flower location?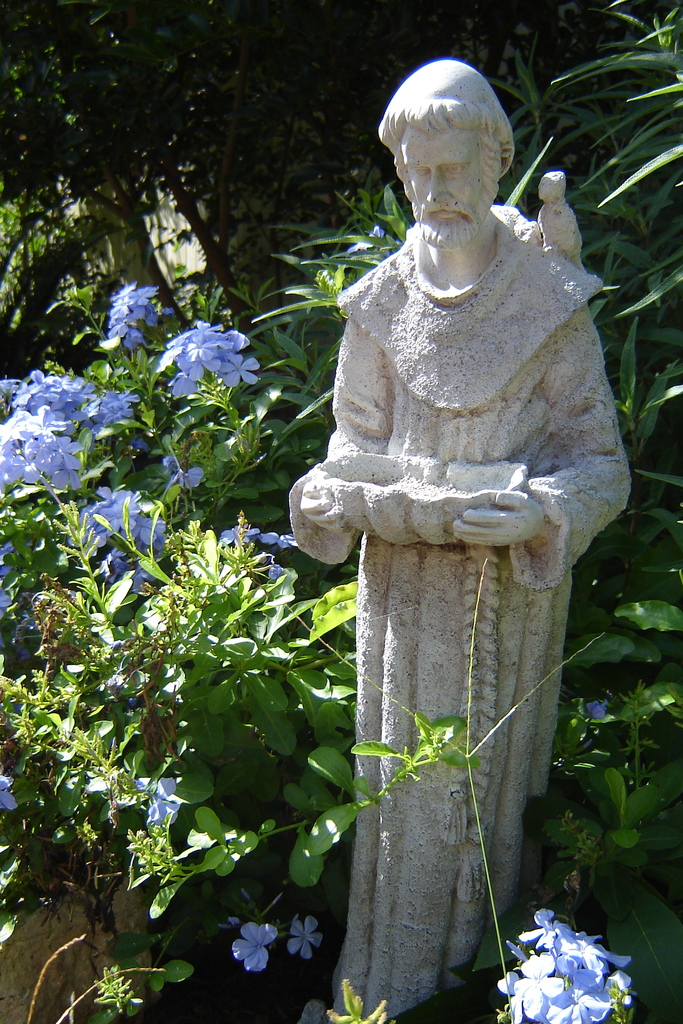
region(131, 772, 198, 837)
